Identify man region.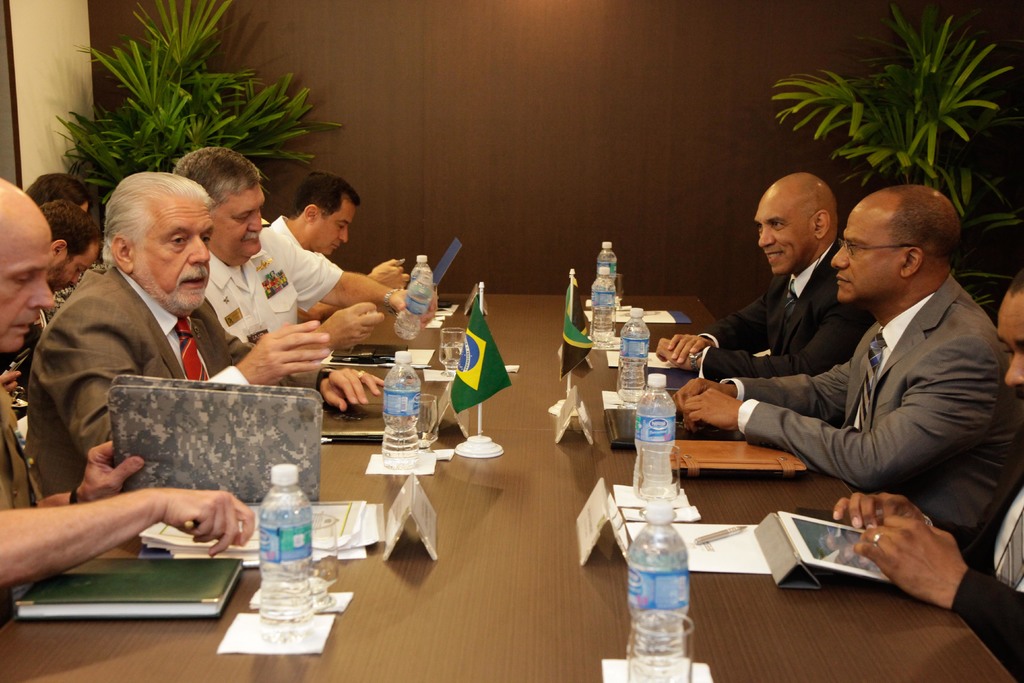
Region: x1=179, y1=139, x2=378, y2=394.
